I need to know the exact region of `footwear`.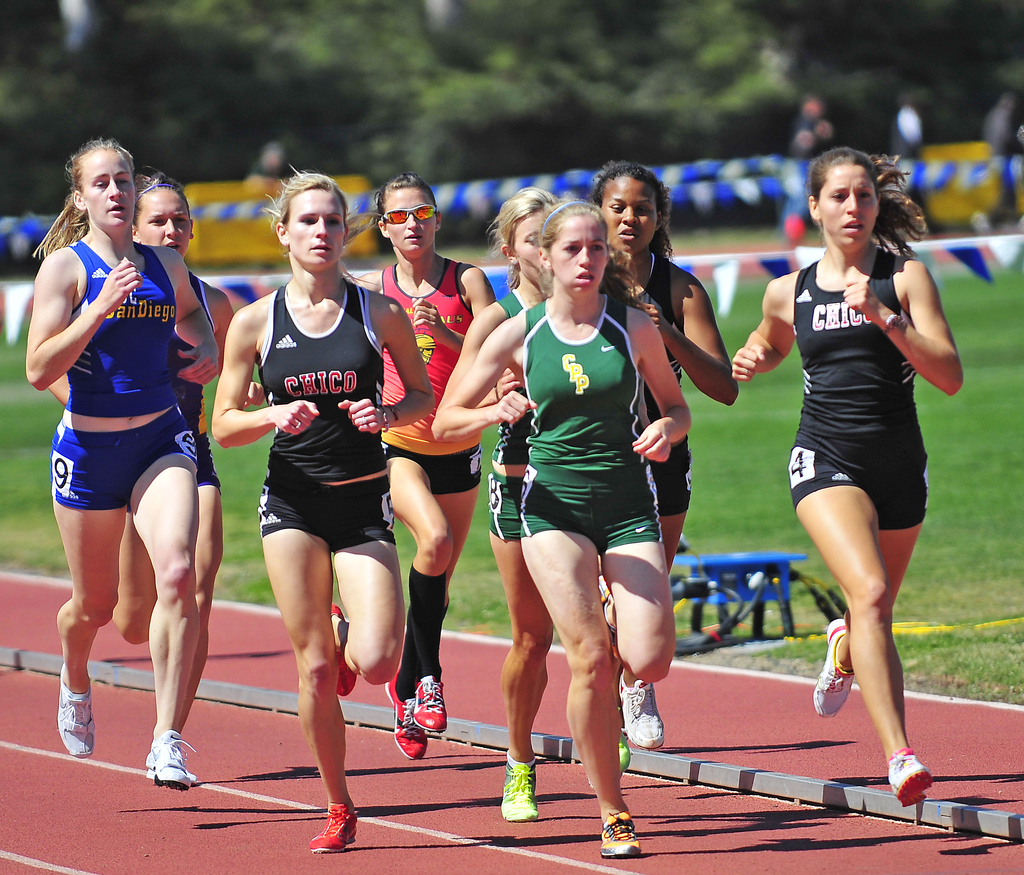
Region: (x1=332, y1=607, x2=359, y2=692).
